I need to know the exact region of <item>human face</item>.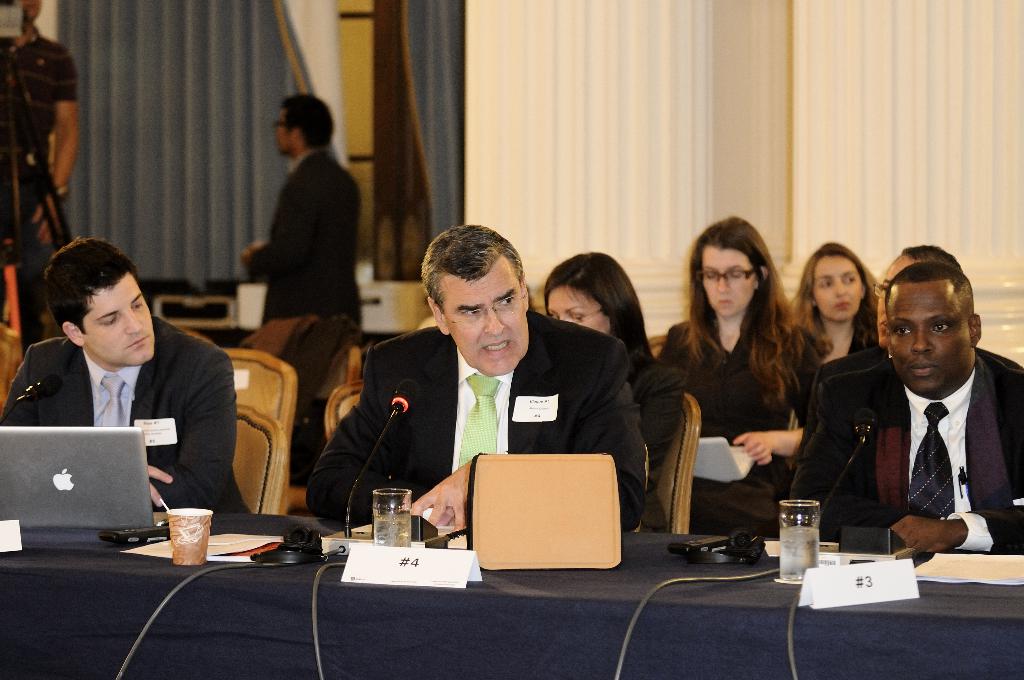
Region: [x1=81, y1=272, x2=155, y2=366].
